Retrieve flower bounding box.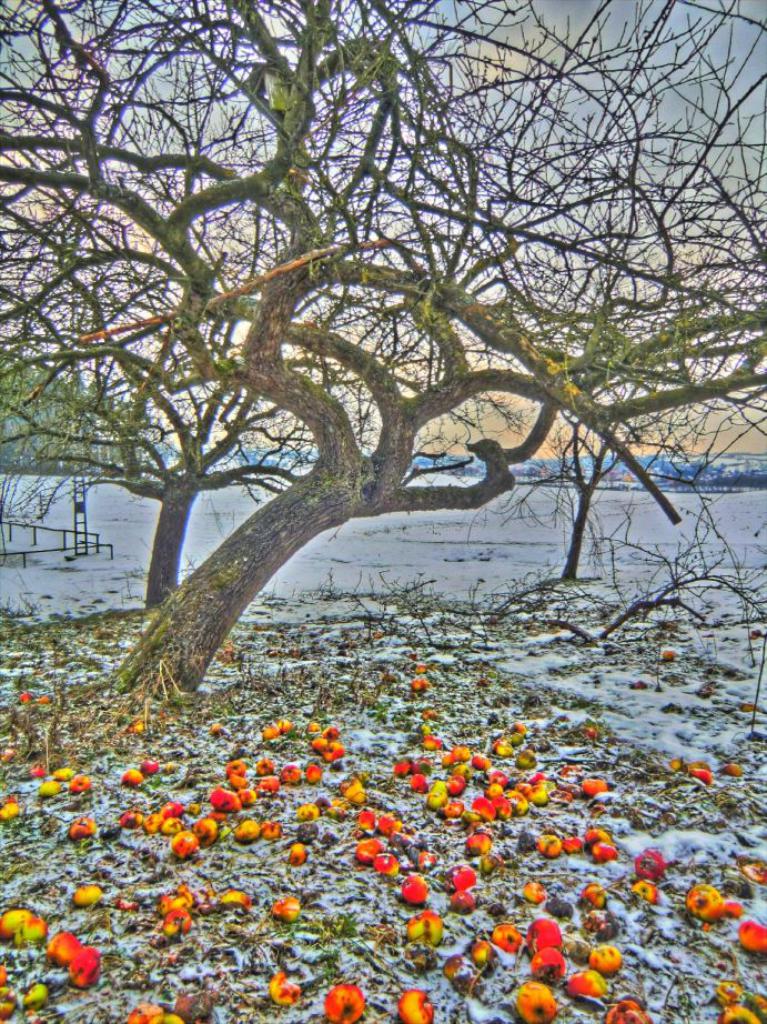
Bounding box: detection(524, 879, 544, 903).
